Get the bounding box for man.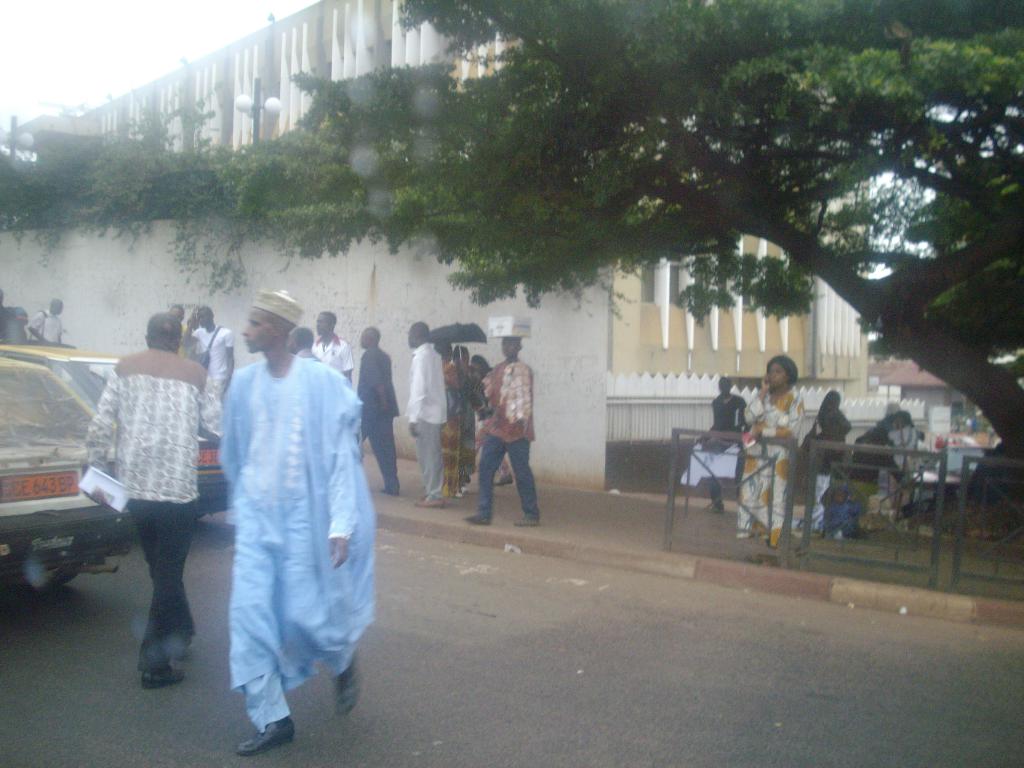
<region>308, 299, 357, 371</region>.
